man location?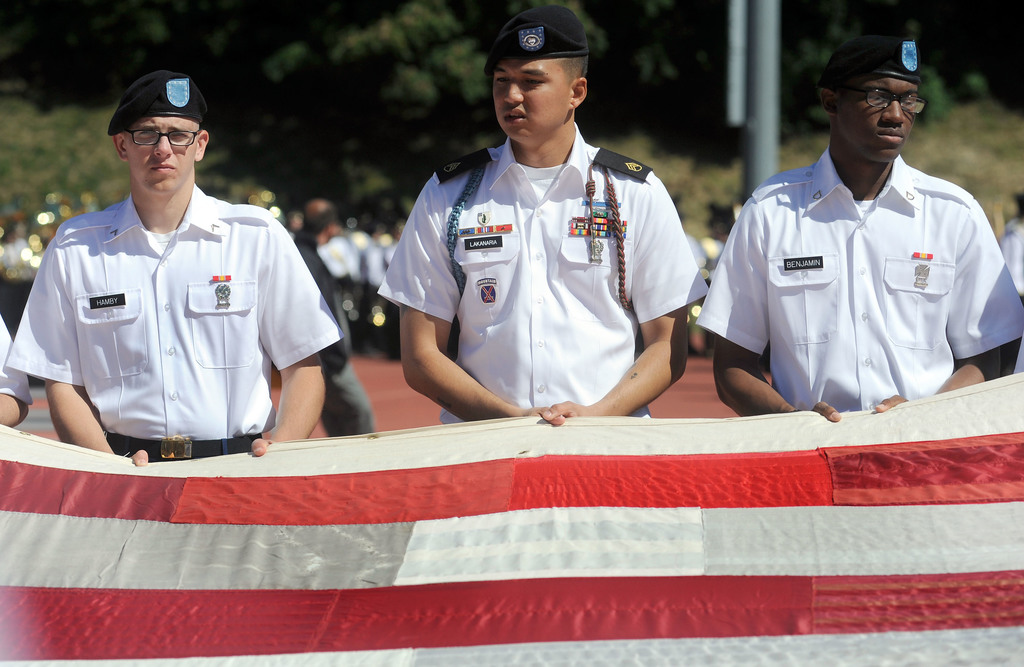
crop(697, 4, 991, 449)
